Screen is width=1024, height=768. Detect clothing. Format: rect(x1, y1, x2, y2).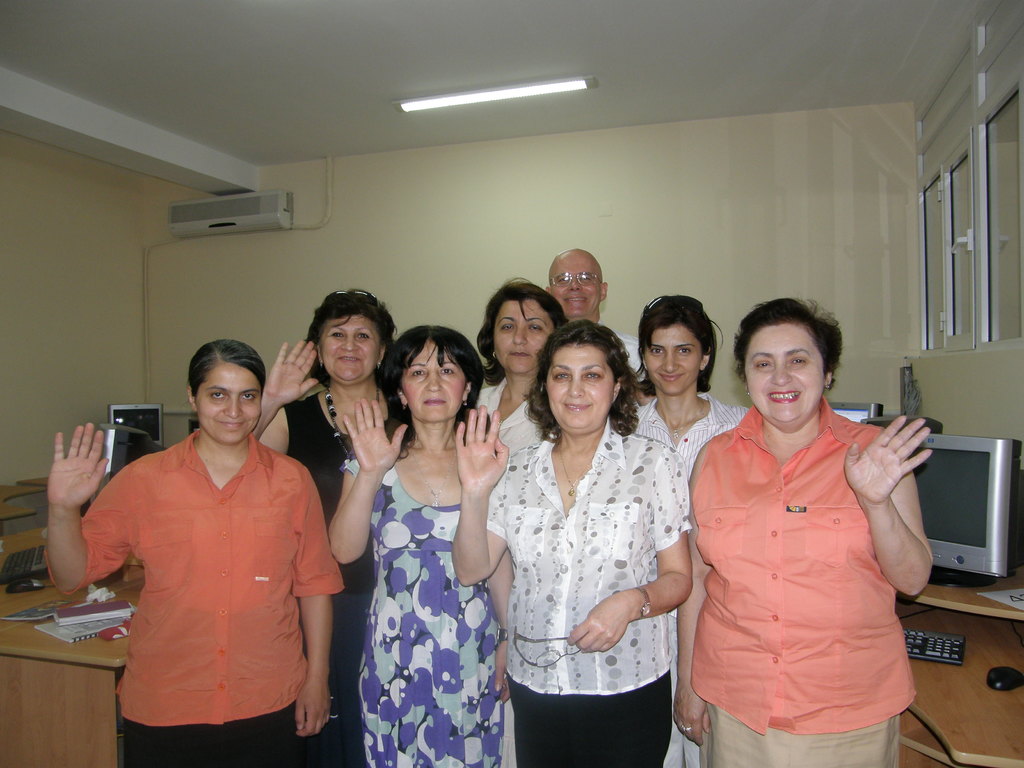
rect(673, 382, 931, 732).
